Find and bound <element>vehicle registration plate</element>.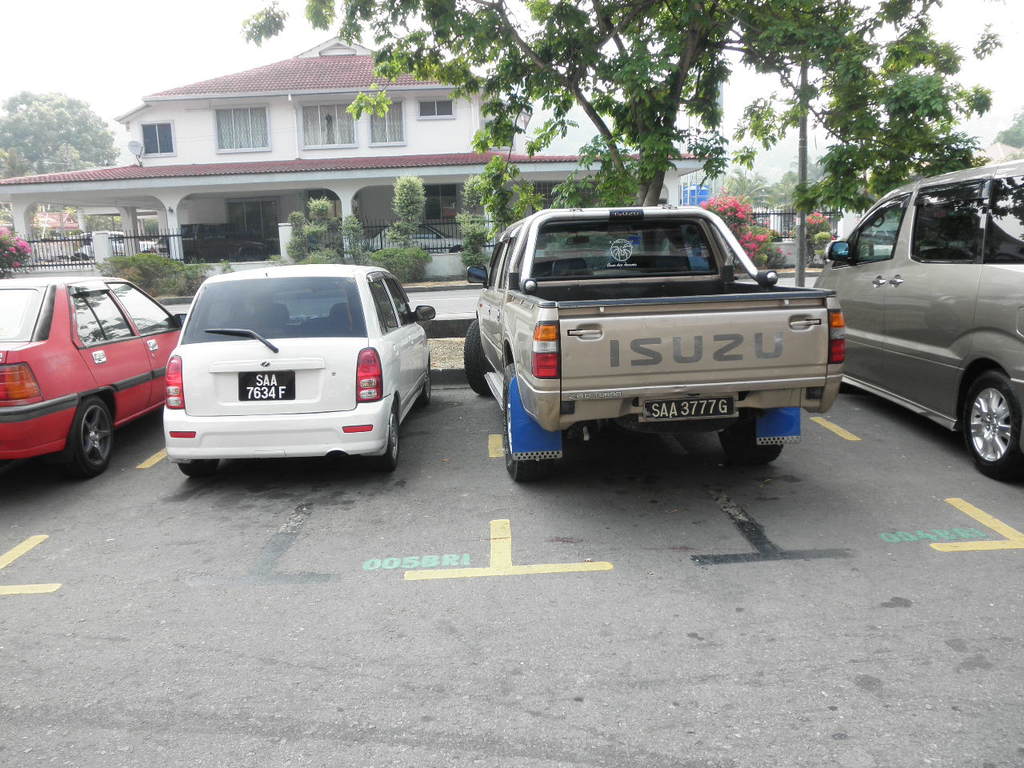
Bound: 645:397:735:418.
